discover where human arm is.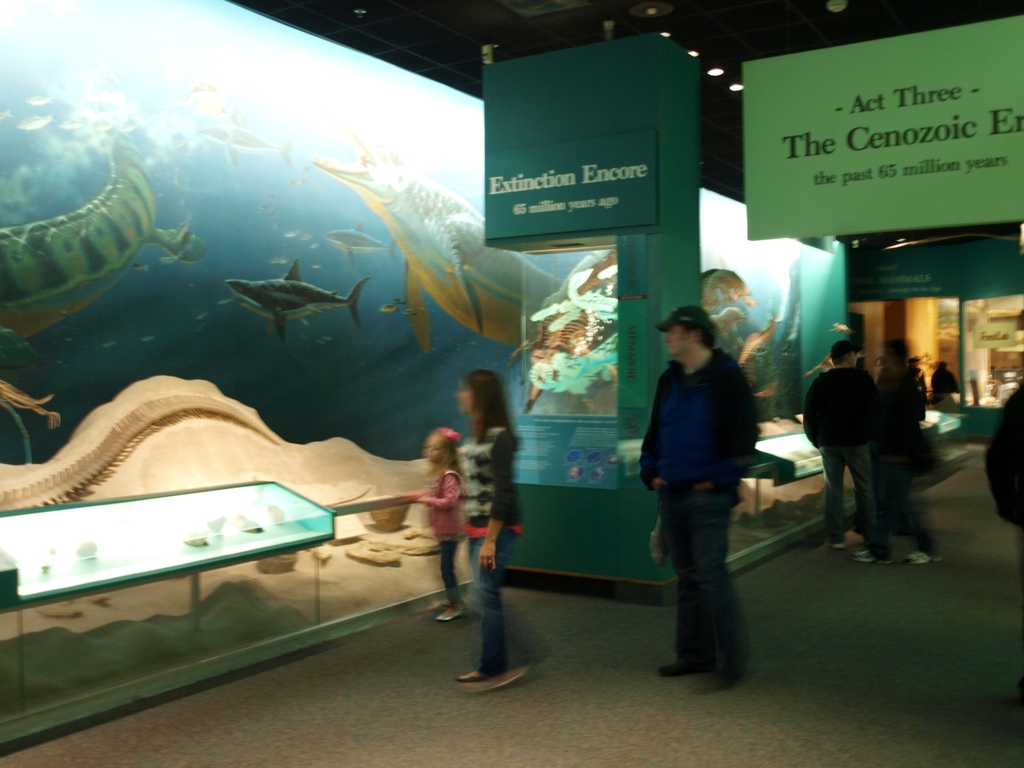
Discovered at Rect(419, 474, 461, 516).
